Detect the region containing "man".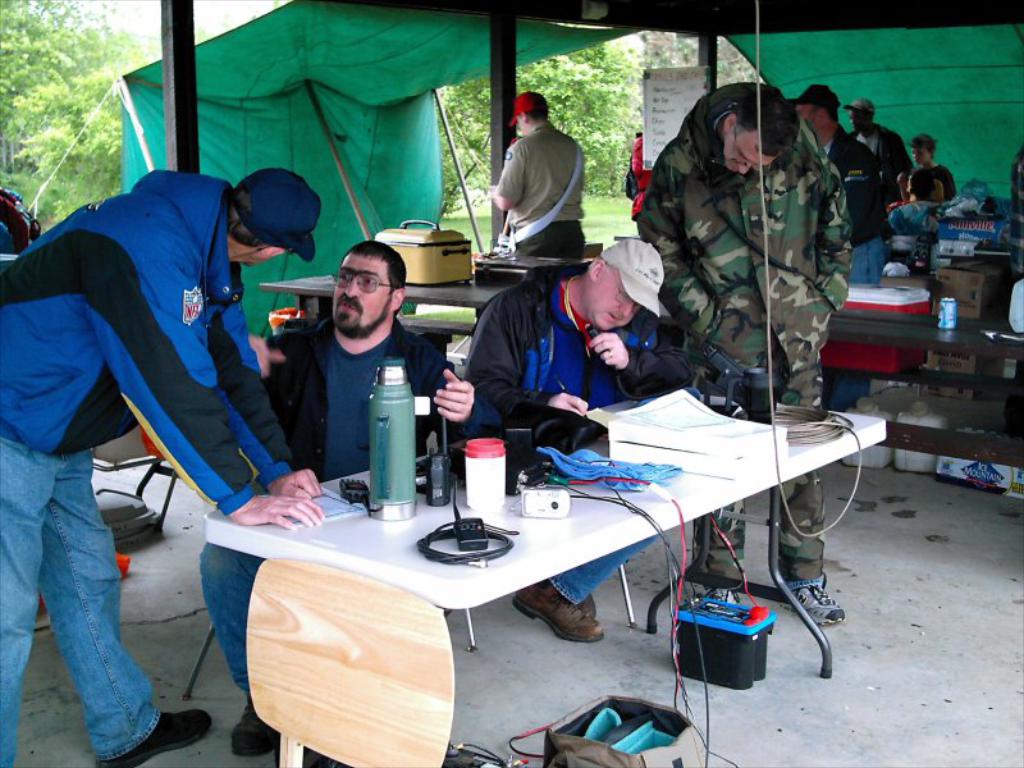
l=460, t=236, r=692, b=646.
